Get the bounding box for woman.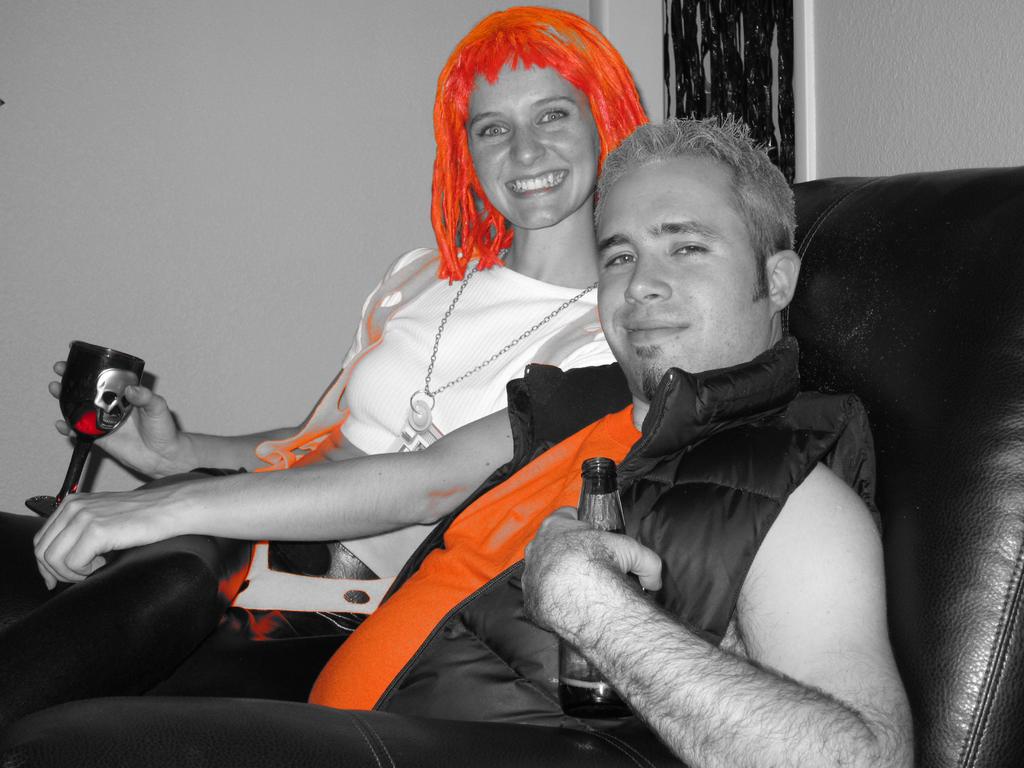
Rect(17, 1, 648, 708).
